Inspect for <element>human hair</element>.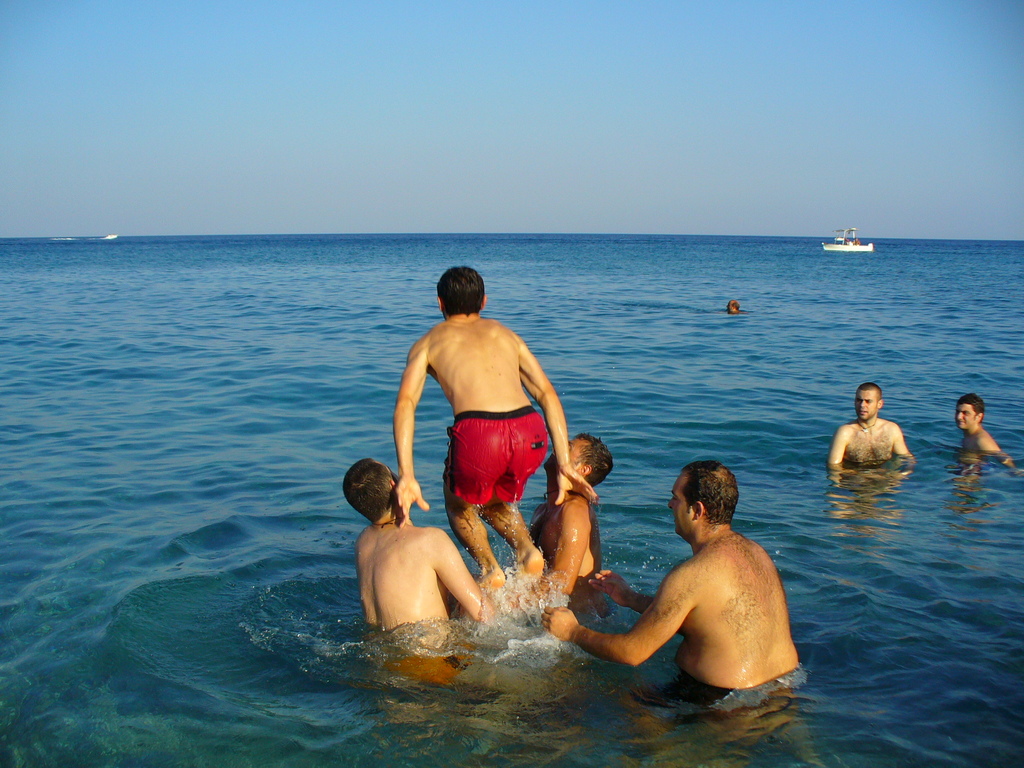
Inspection: BBox(678, 461, 742, 531).
